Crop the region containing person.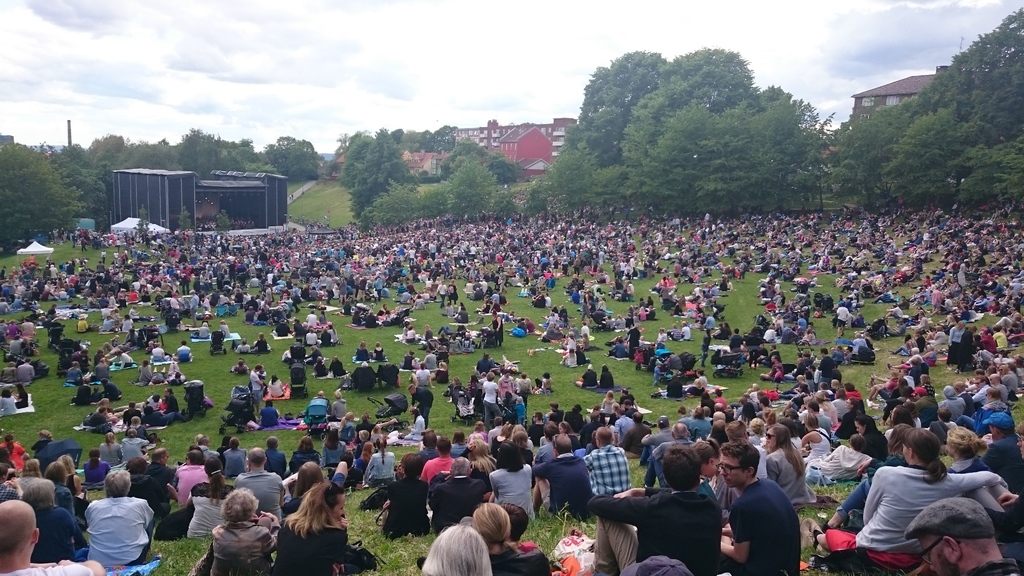
Crop region: 521:432:586:521.
